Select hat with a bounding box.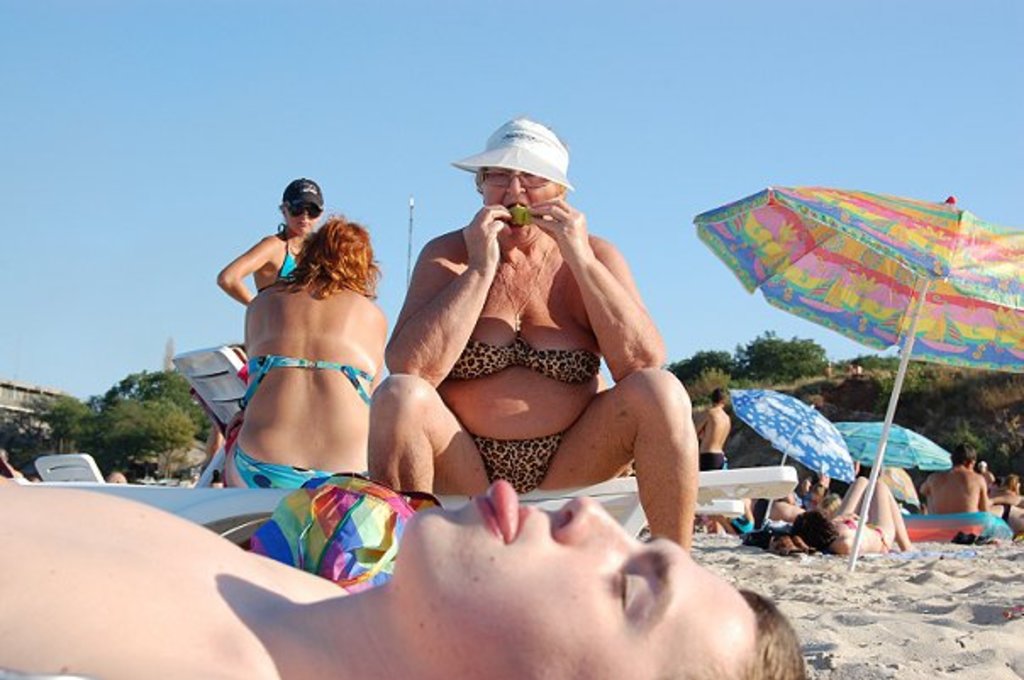
(x1=281, y1=176, x2=329, y2=210).
